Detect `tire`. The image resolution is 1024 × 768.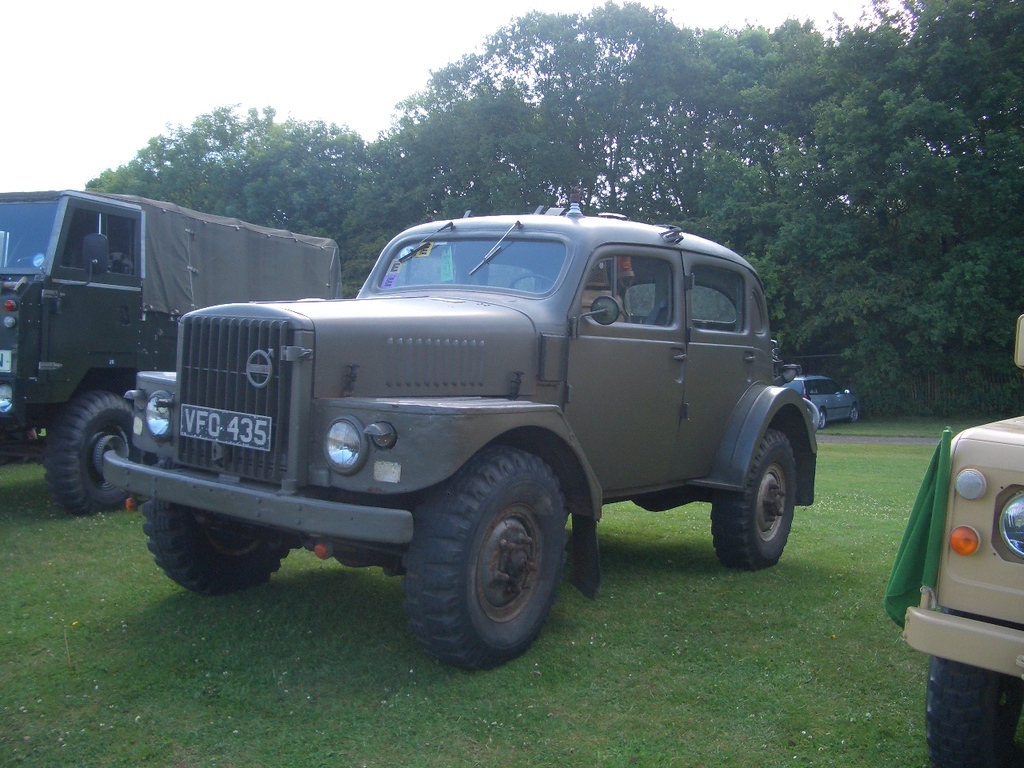
{"left": 710, "top": 426, "right": 798, "bottom": 574}.
